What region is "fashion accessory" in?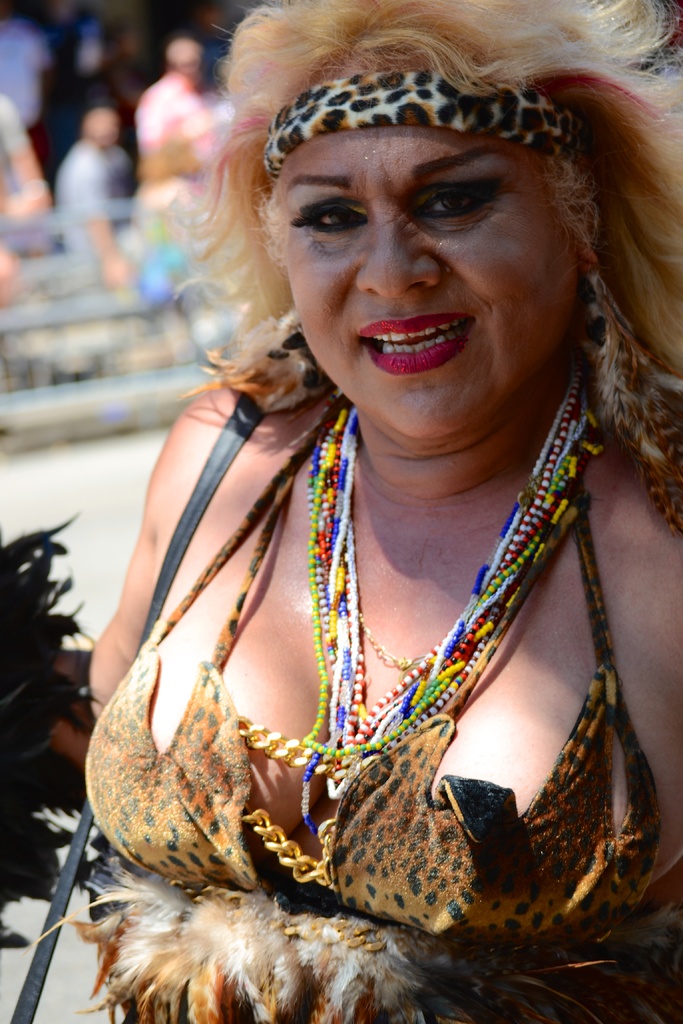
(264,66,582,178).
